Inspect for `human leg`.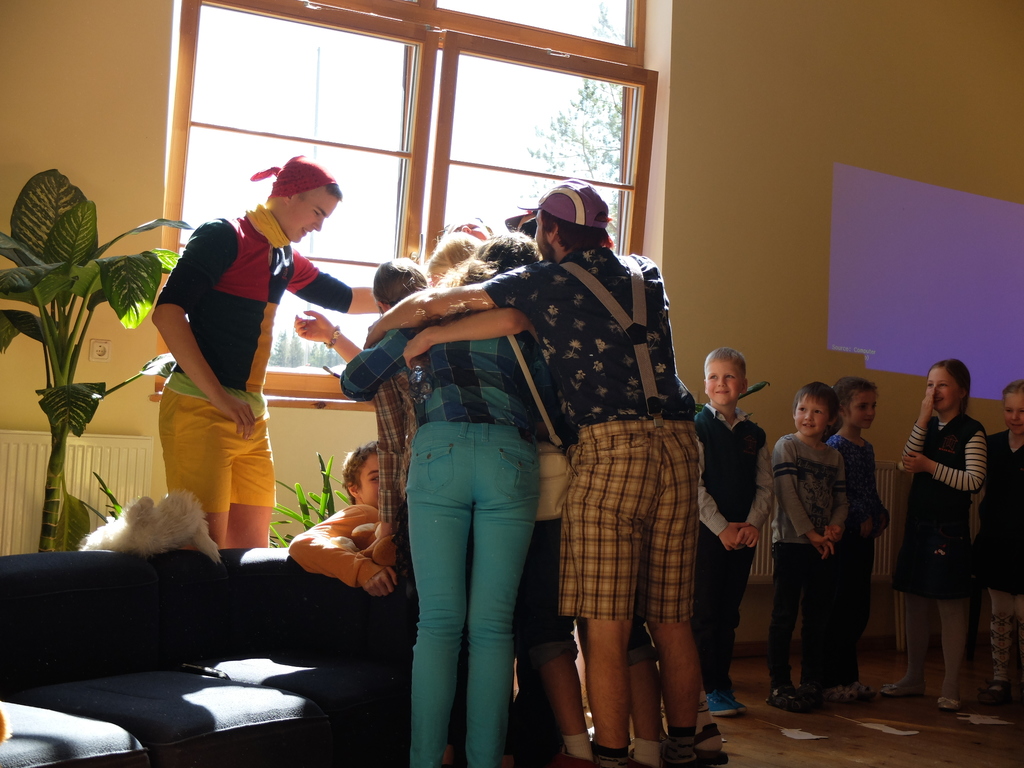
Inspection: (left=225, top=406, right=278, bottom=548).
